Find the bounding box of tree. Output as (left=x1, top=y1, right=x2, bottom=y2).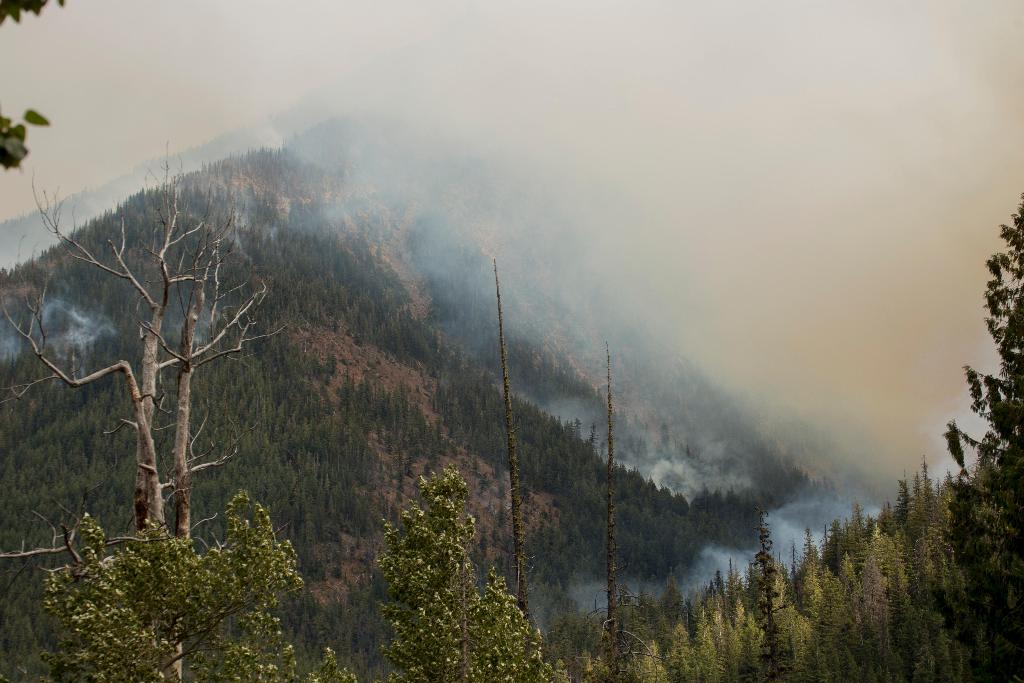
(left=0, top=0, right=68, bottom=177).
